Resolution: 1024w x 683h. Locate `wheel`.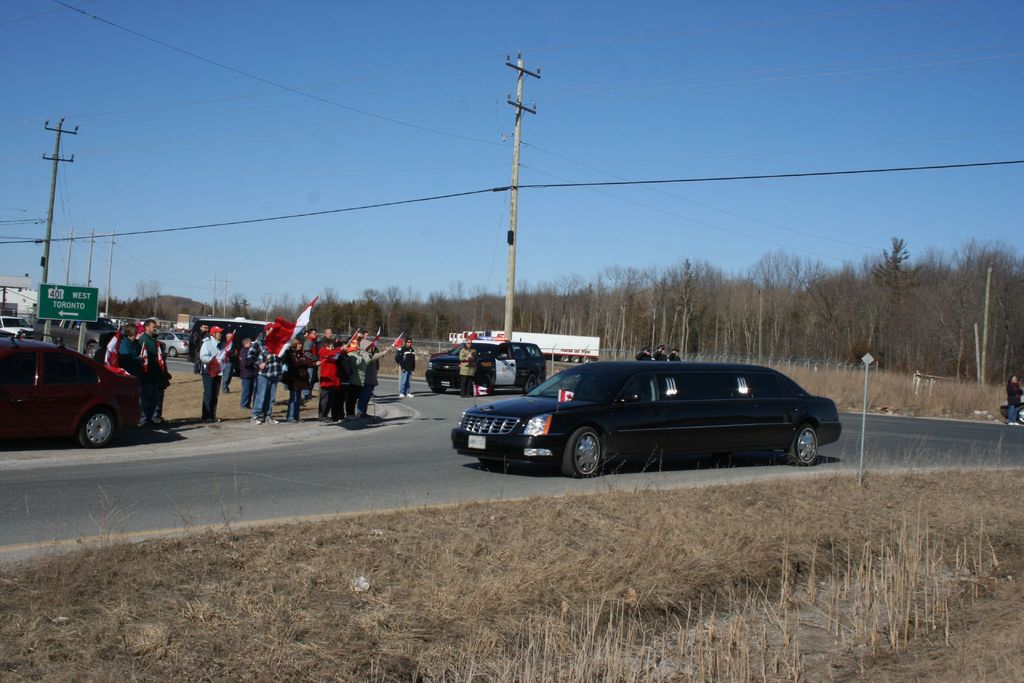
region(170, 347, 177, 358).
